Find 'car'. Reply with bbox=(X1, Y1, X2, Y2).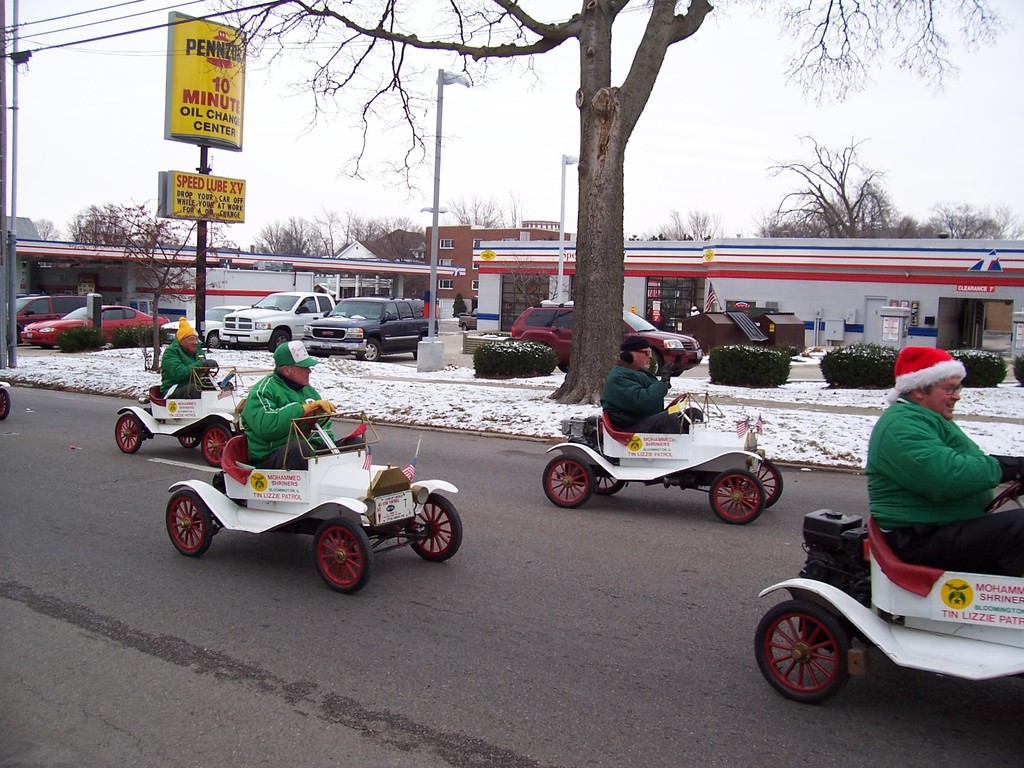
bbox=(216, 291, 340, 351).
